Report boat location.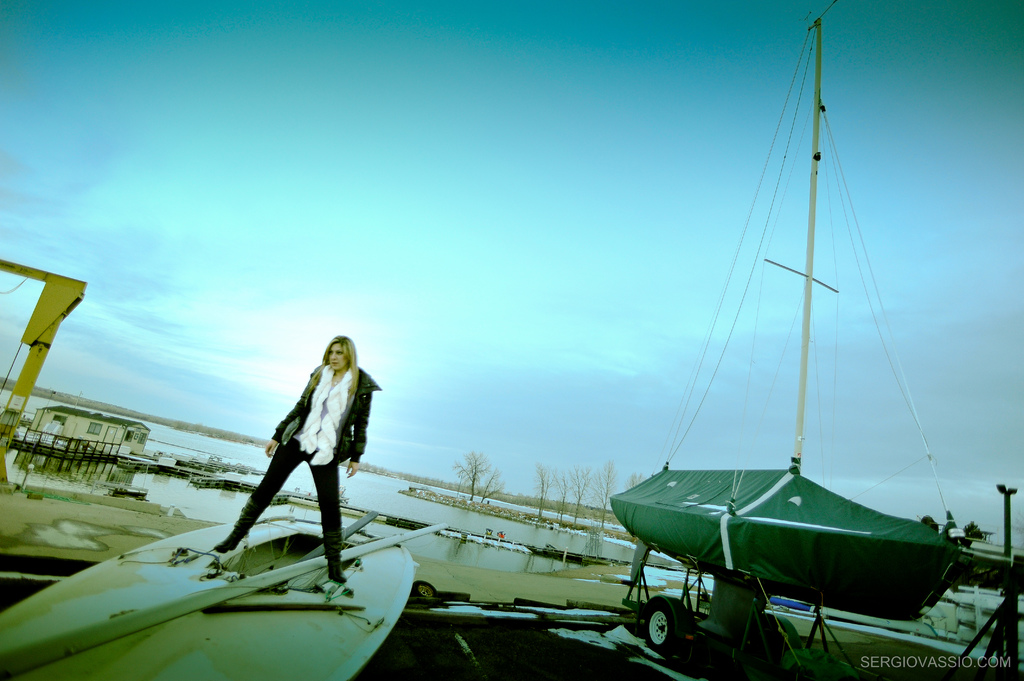
Report: box=[594, 6, 980, 680].
